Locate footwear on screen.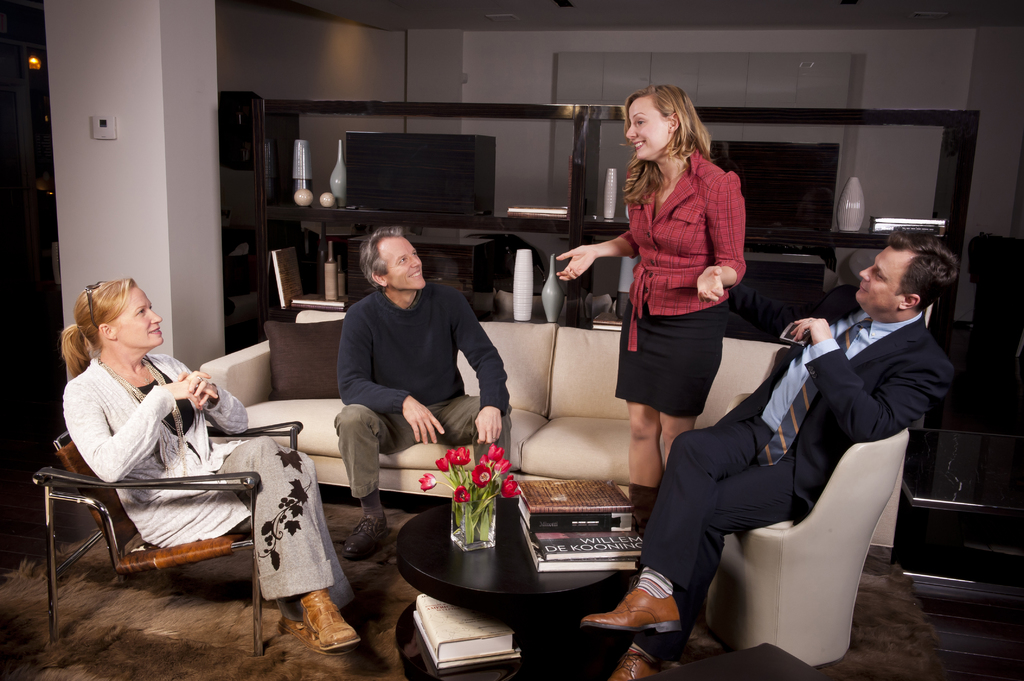
On screen at left=340, top=512, right=390, bottom=561.
